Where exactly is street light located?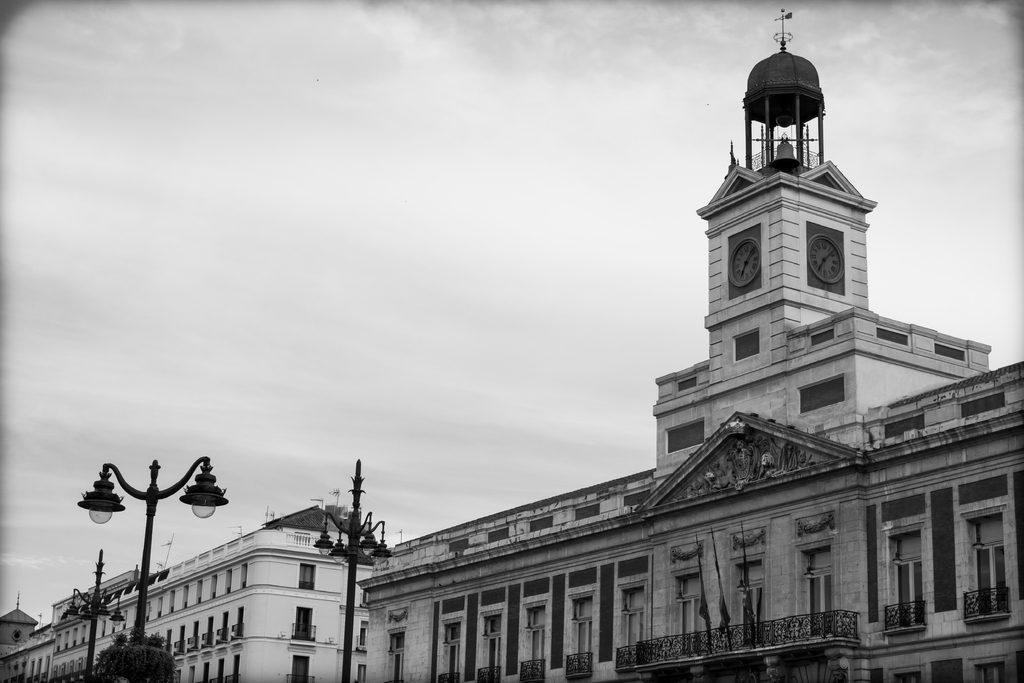
Its bounding box is [65,548,131,679].
